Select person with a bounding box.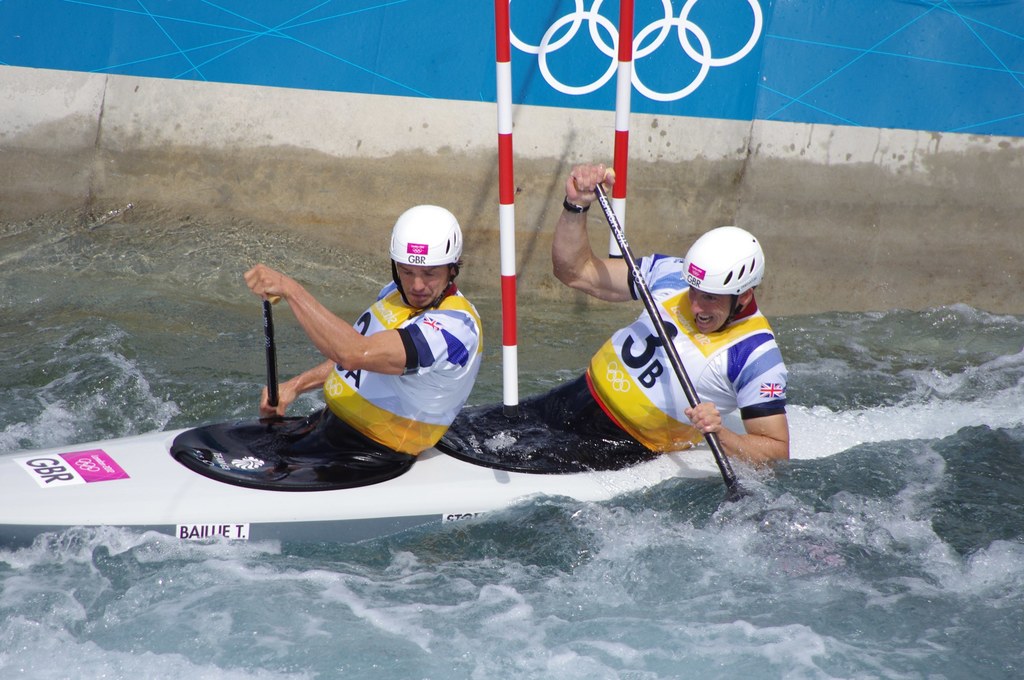
<box>516,160,796,475</box>.
